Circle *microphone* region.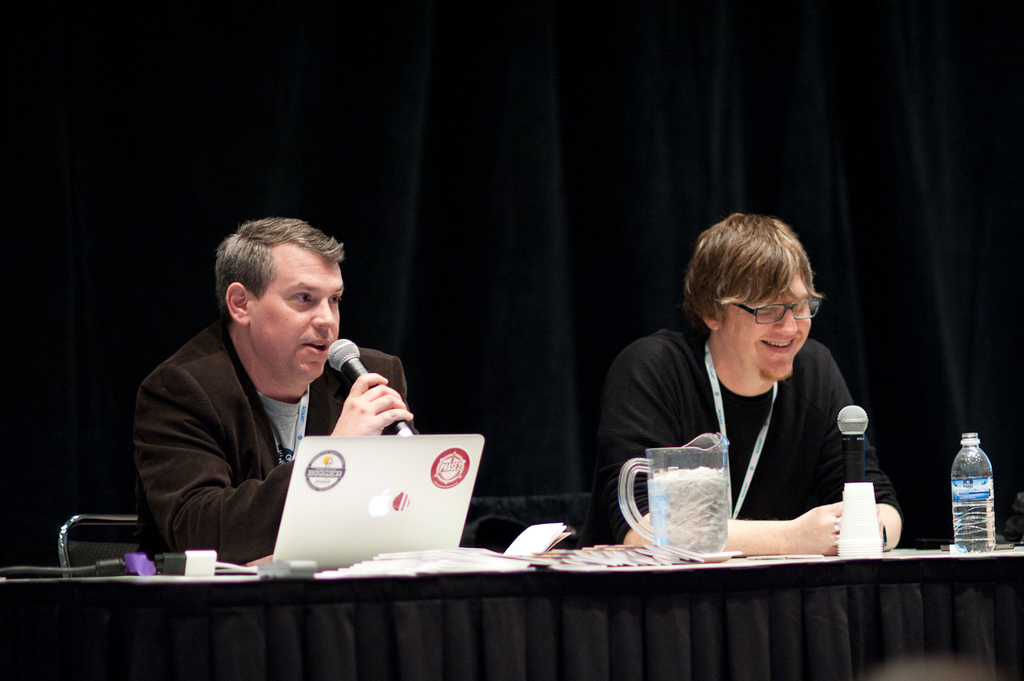
Region: region(837, 402, 869, 488).
